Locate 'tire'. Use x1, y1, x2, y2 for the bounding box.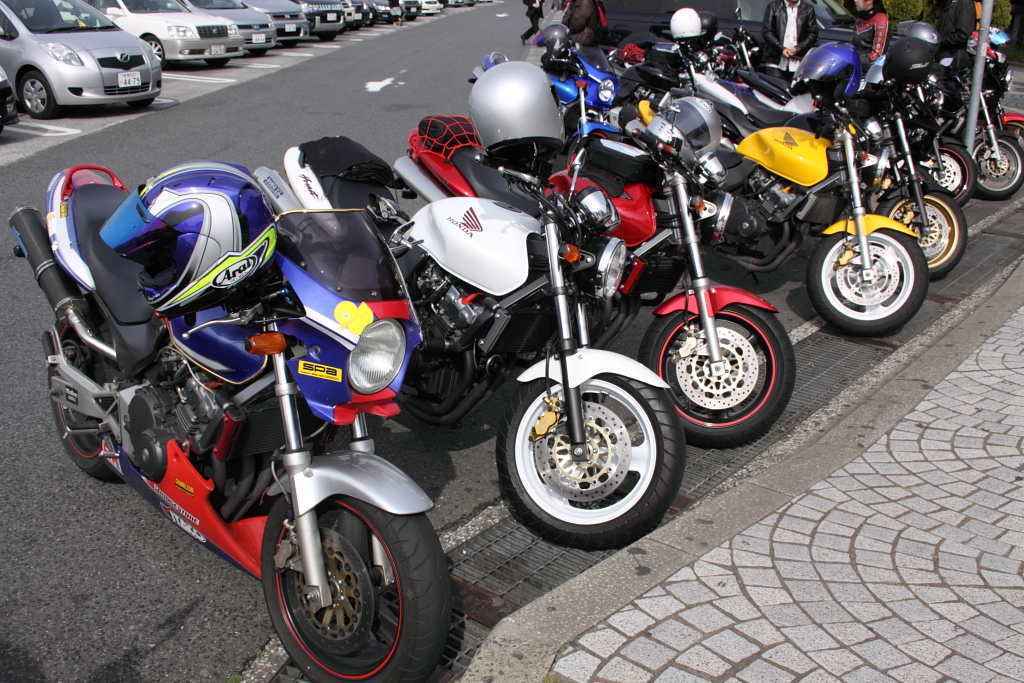
970, 131, 1023, 199.
